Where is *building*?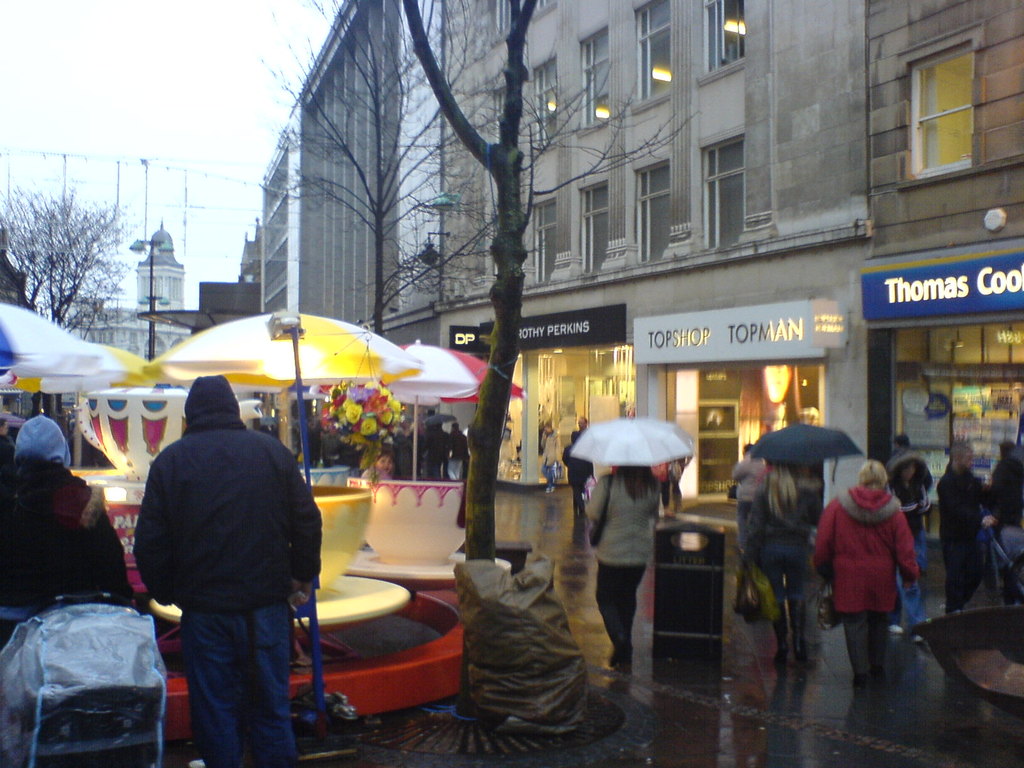
Rect(234, 0, 1023, 527).
